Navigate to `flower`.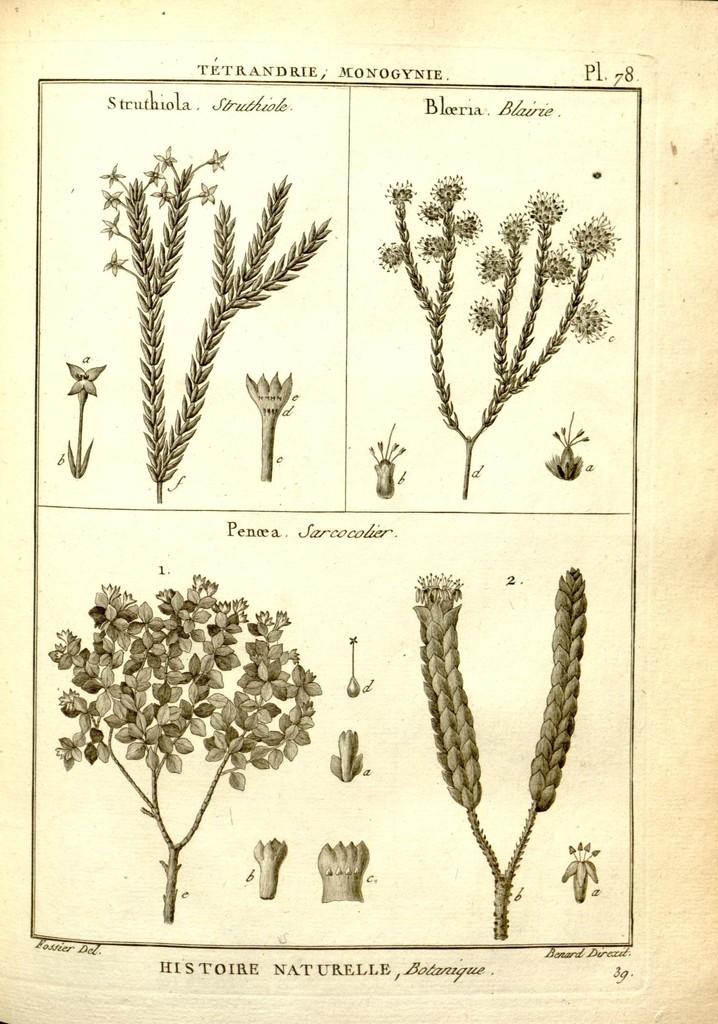
Navigation target: box(97, 214, 119, 238).
